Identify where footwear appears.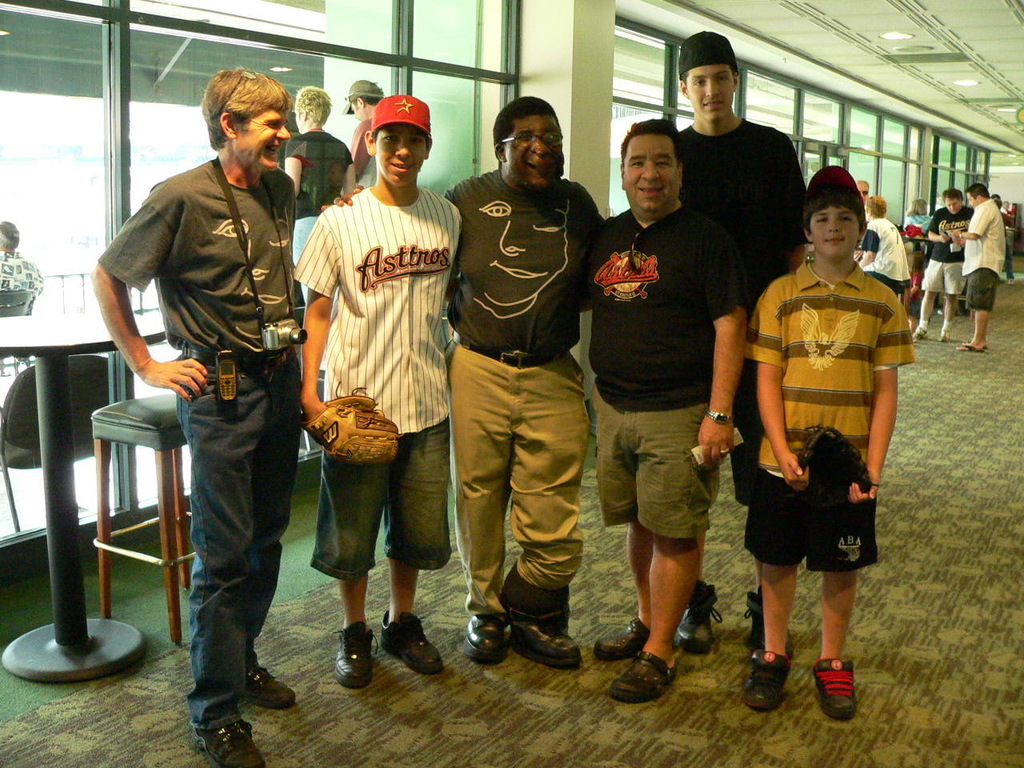
Appears at crop(463, 616, 504, 664).
